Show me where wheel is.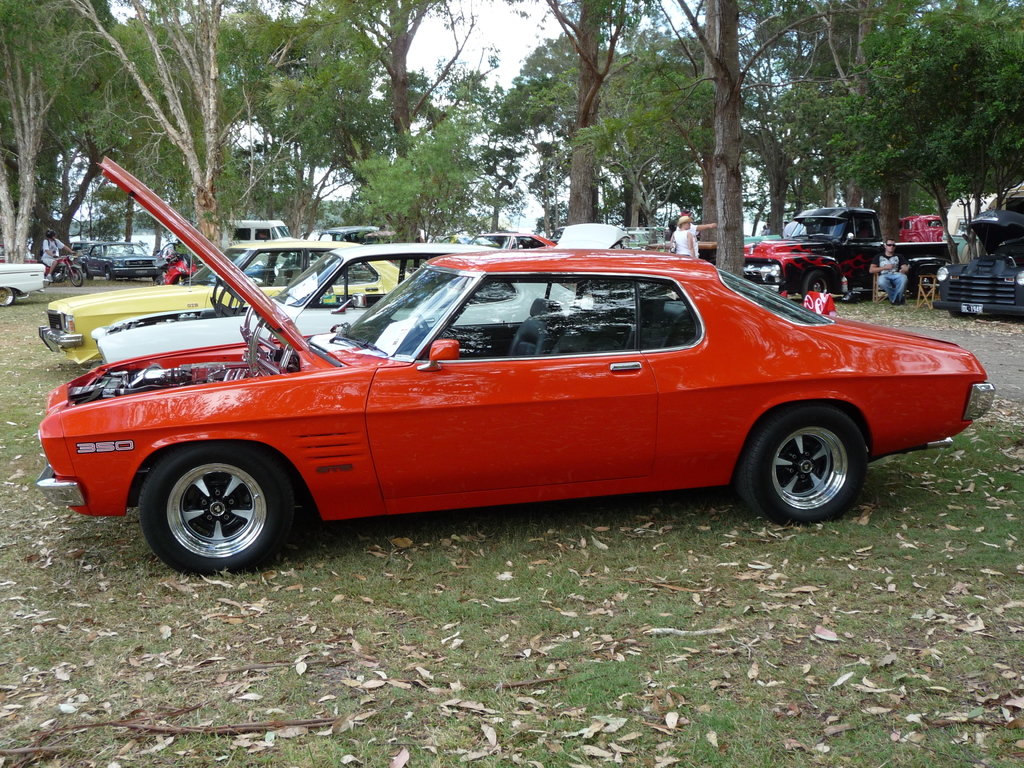
wheel is at BBox(71, 267, 83, 284).
